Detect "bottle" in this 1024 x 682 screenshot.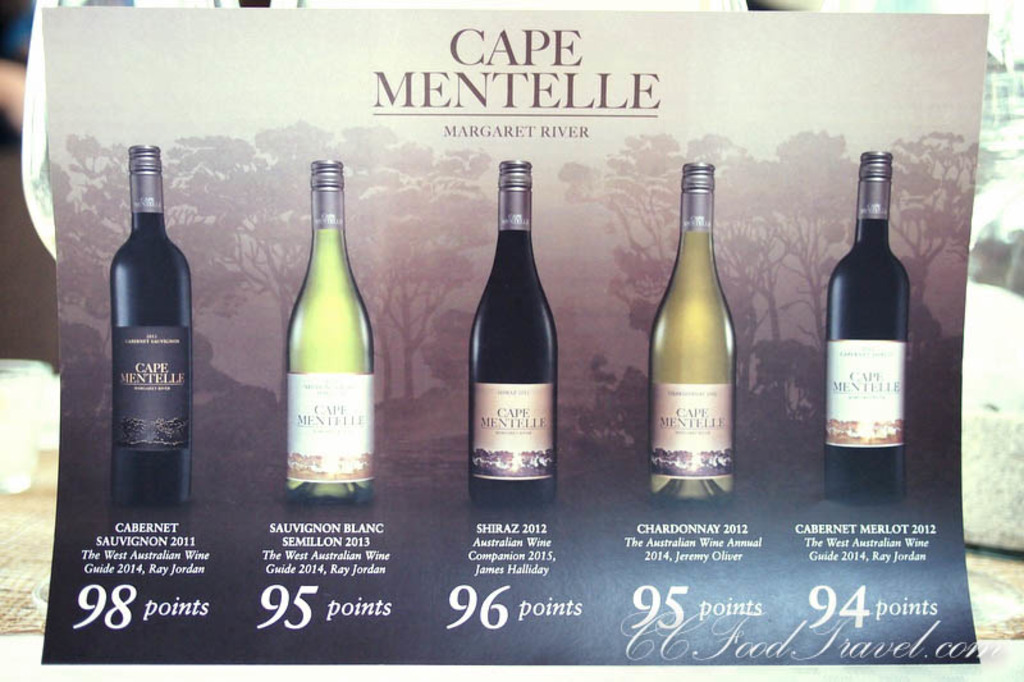
Detection: box(287, 155, 372, 505).
